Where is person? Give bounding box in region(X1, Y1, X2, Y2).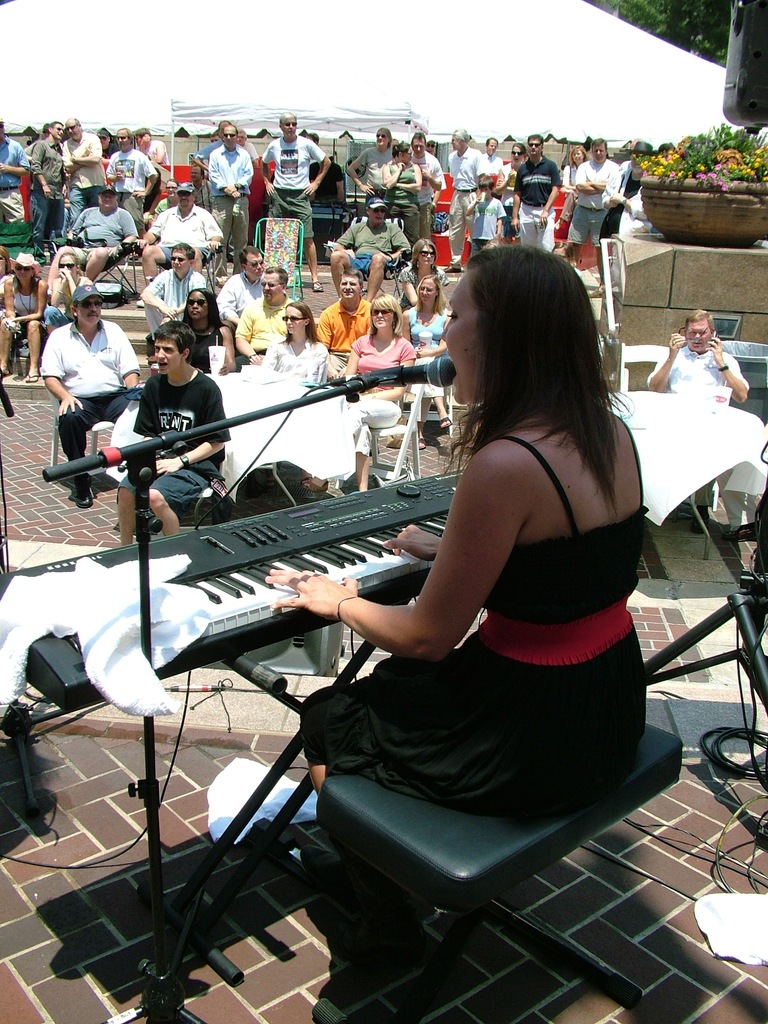
region(443, 121, 495, 269).
